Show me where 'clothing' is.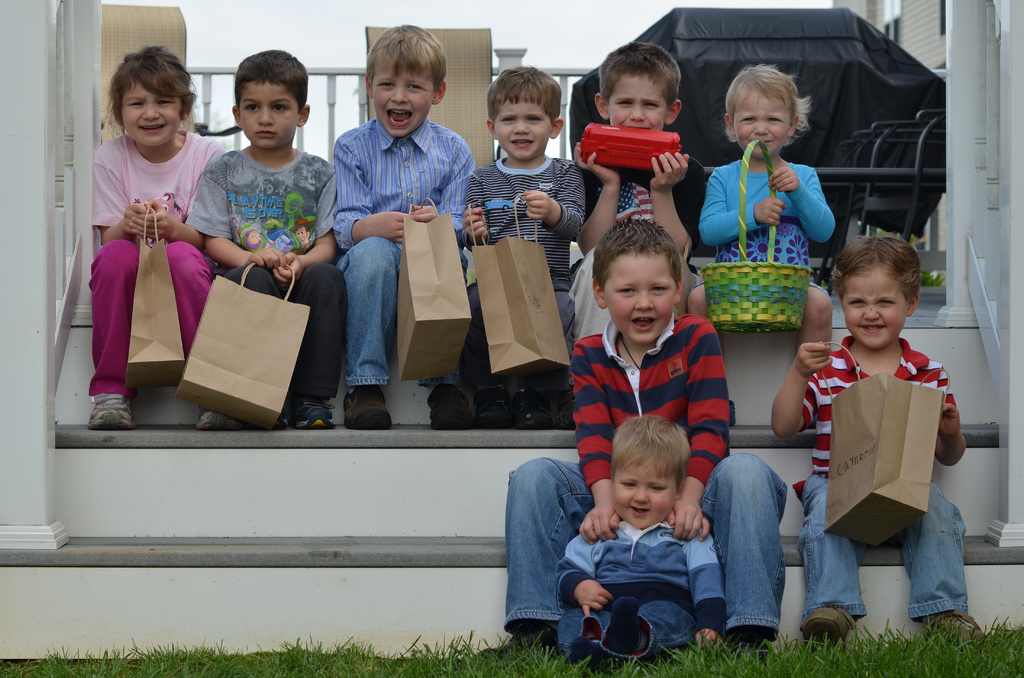
'clothing' is at <box>330,115,474,386</box>.
